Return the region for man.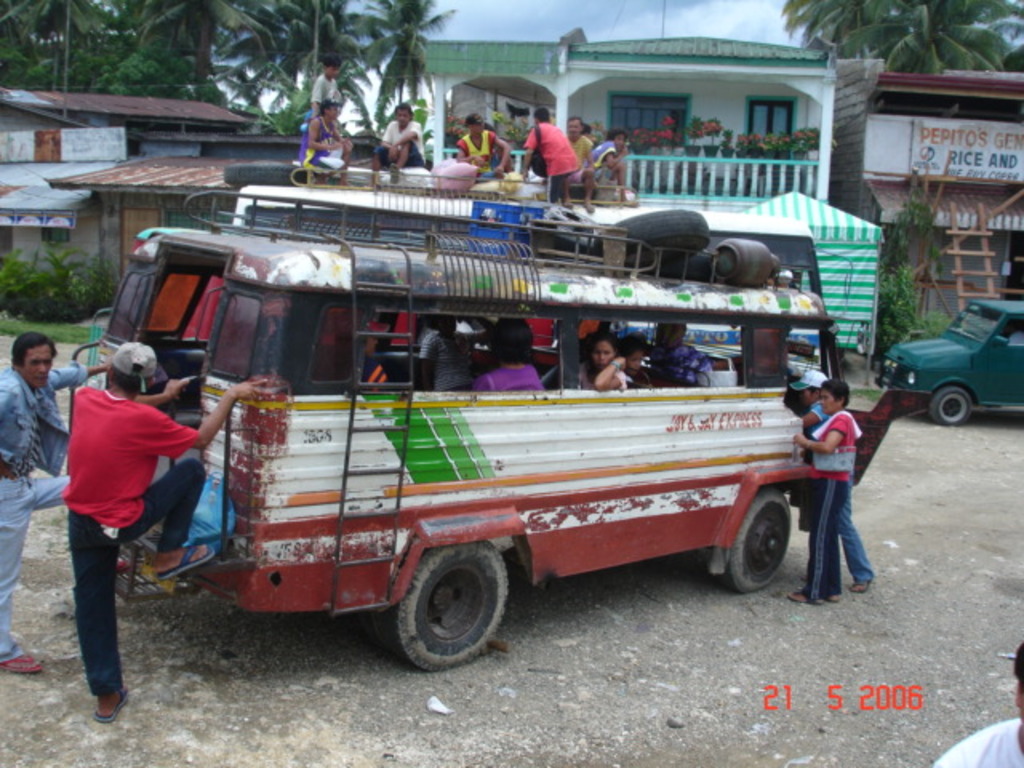
select_region(450, 106, 514, 181).
